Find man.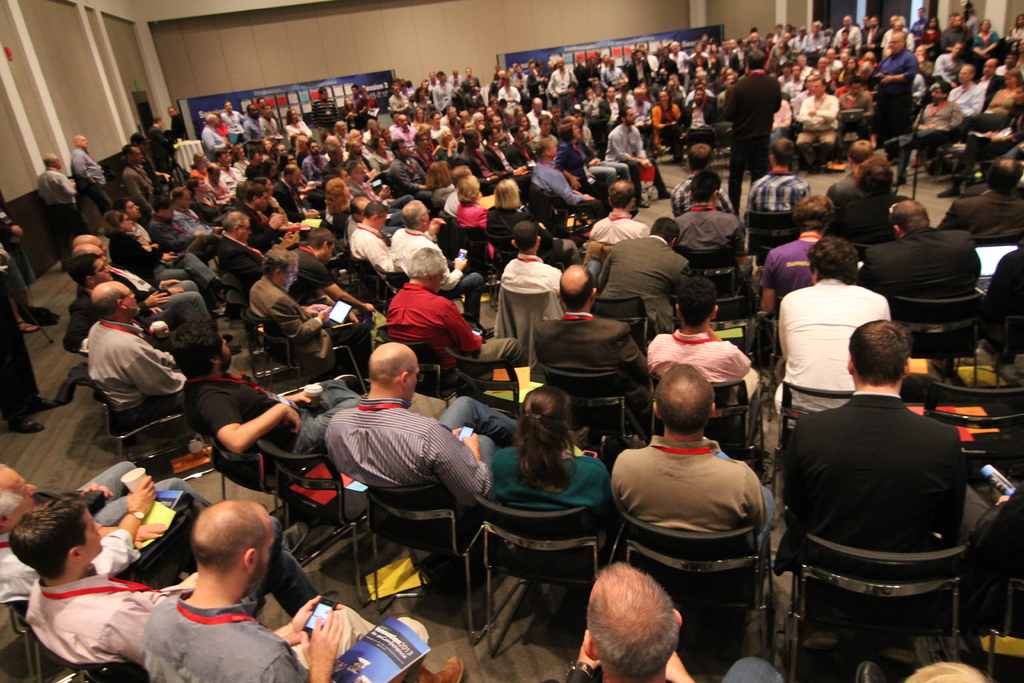
[x1=199, y1=159, x2=239, y2=210].
